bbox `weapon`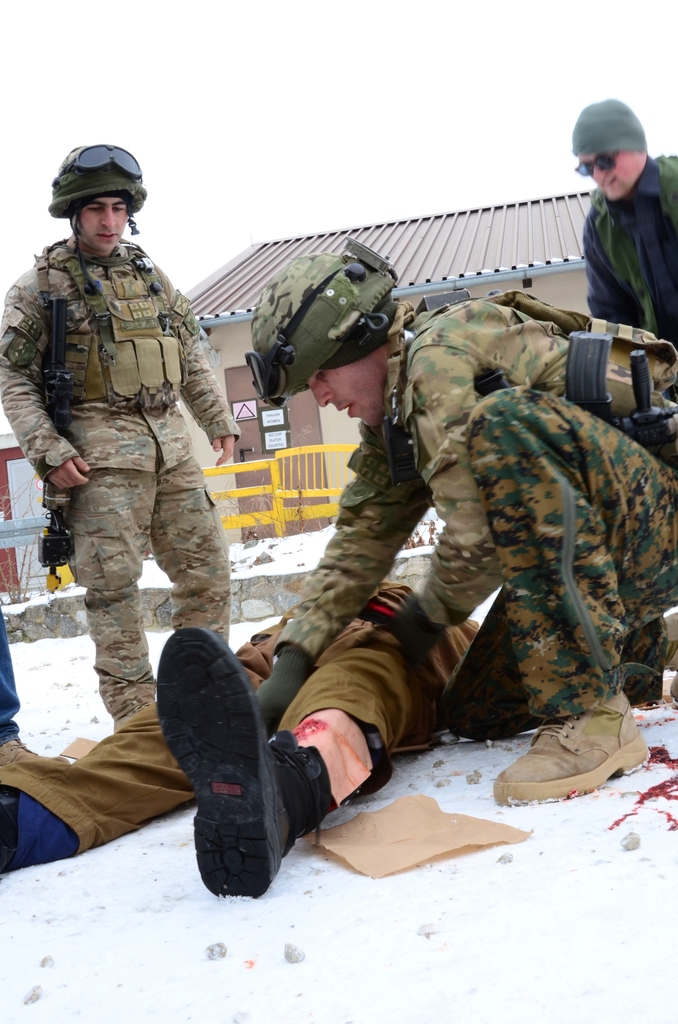
bbox=(35, 292, 77, 597)
